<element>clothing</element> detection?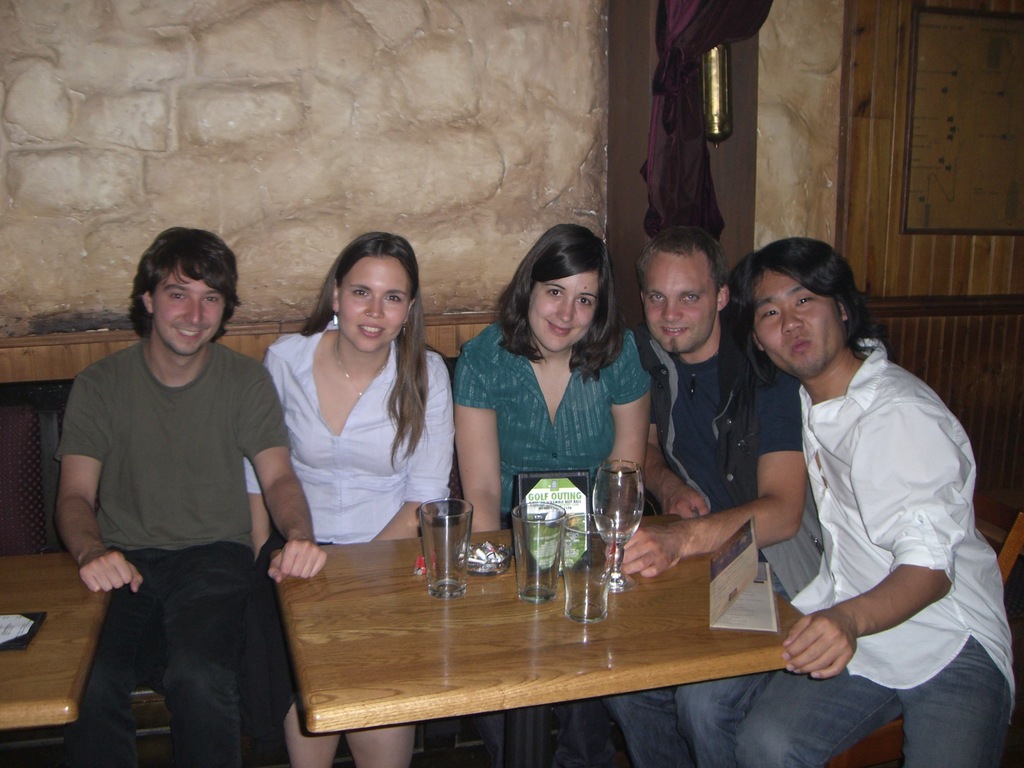
<box>79,539,275,767</box>
